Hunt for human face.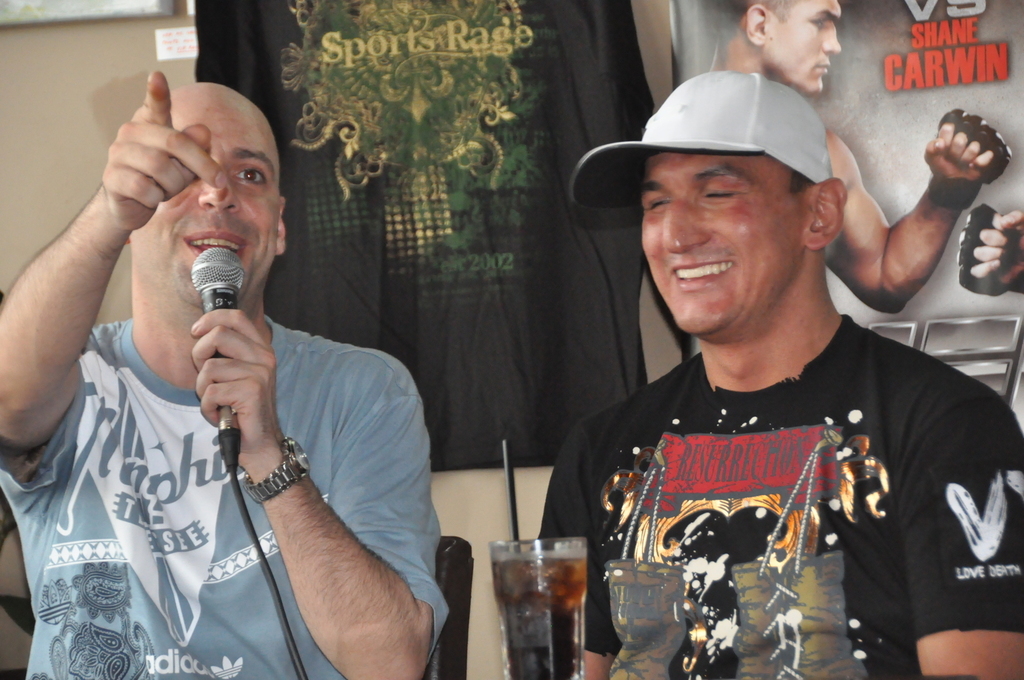
Hunted down at 761/0/847/99.
